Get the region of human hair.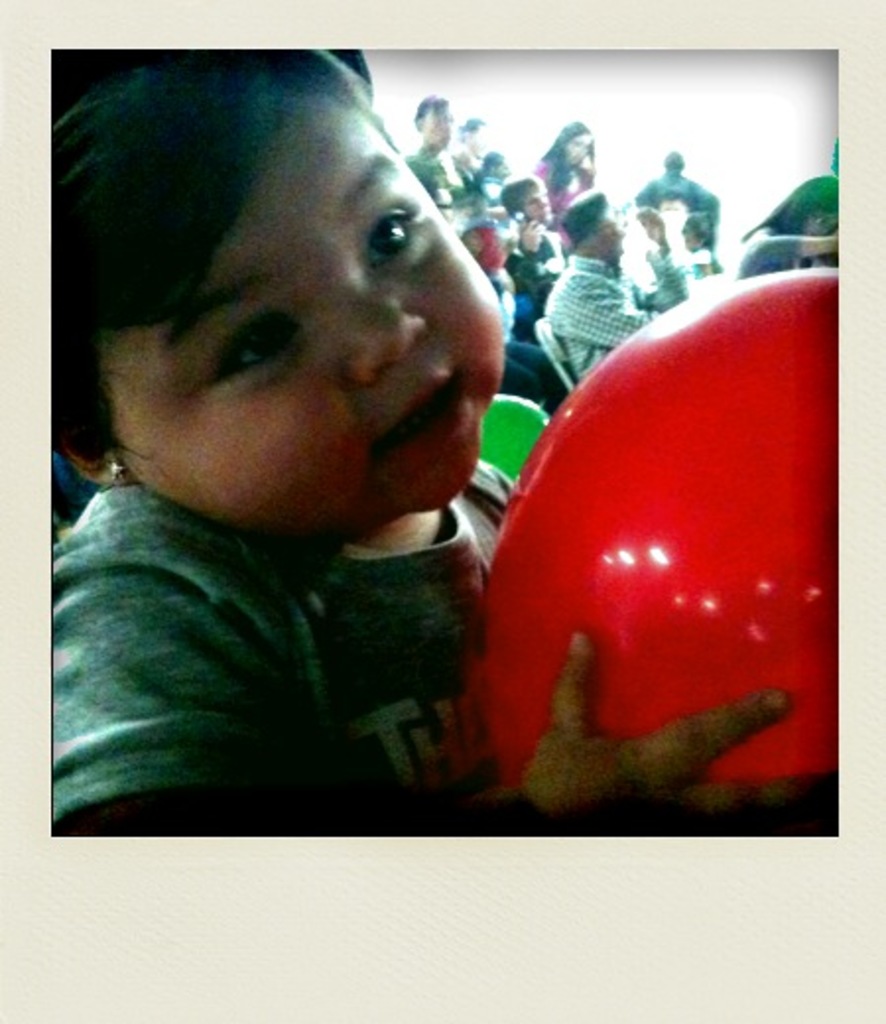
left=634, top=203, right=671, bottom=250.
